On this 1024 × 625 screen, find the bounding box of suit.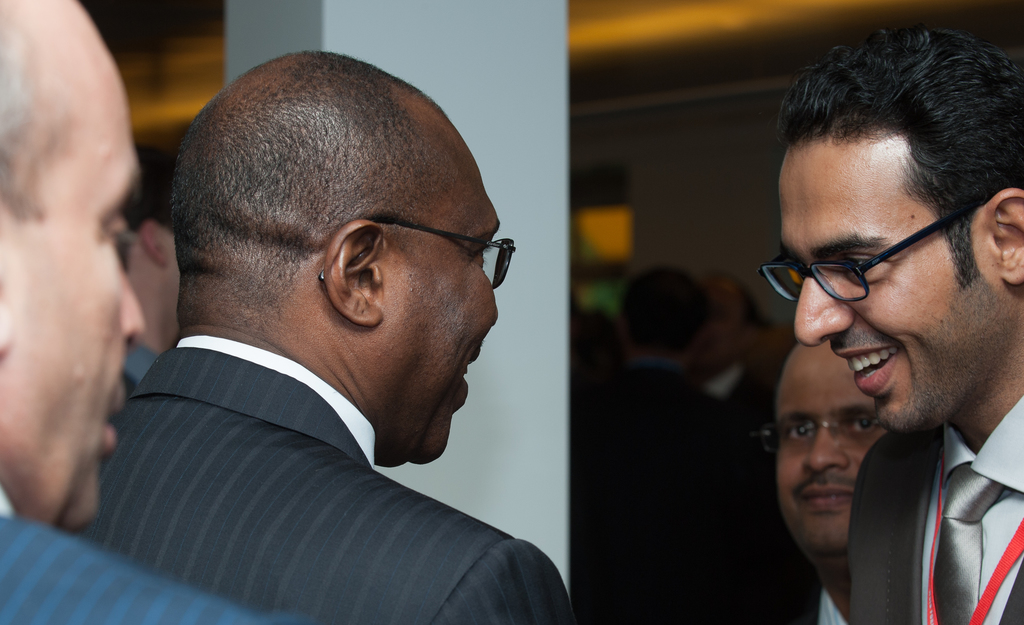
Bounding box: x1=0 y1=483 x2=313 y2=624.
